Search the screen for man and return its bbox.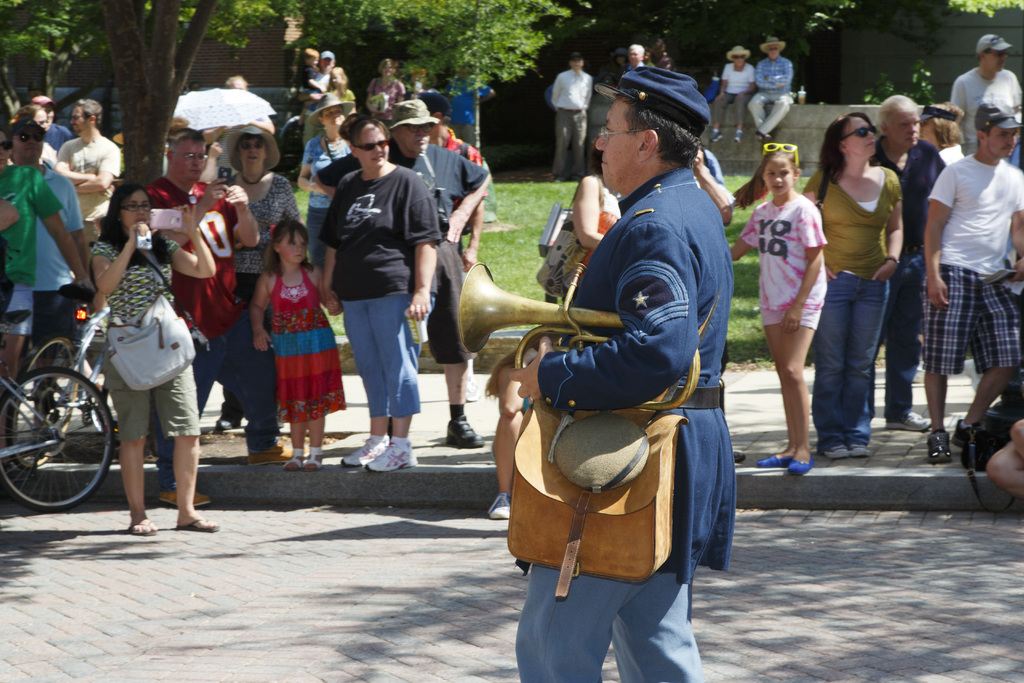
Found: <bbox>947, 32, 1023, 157</bbox>.
